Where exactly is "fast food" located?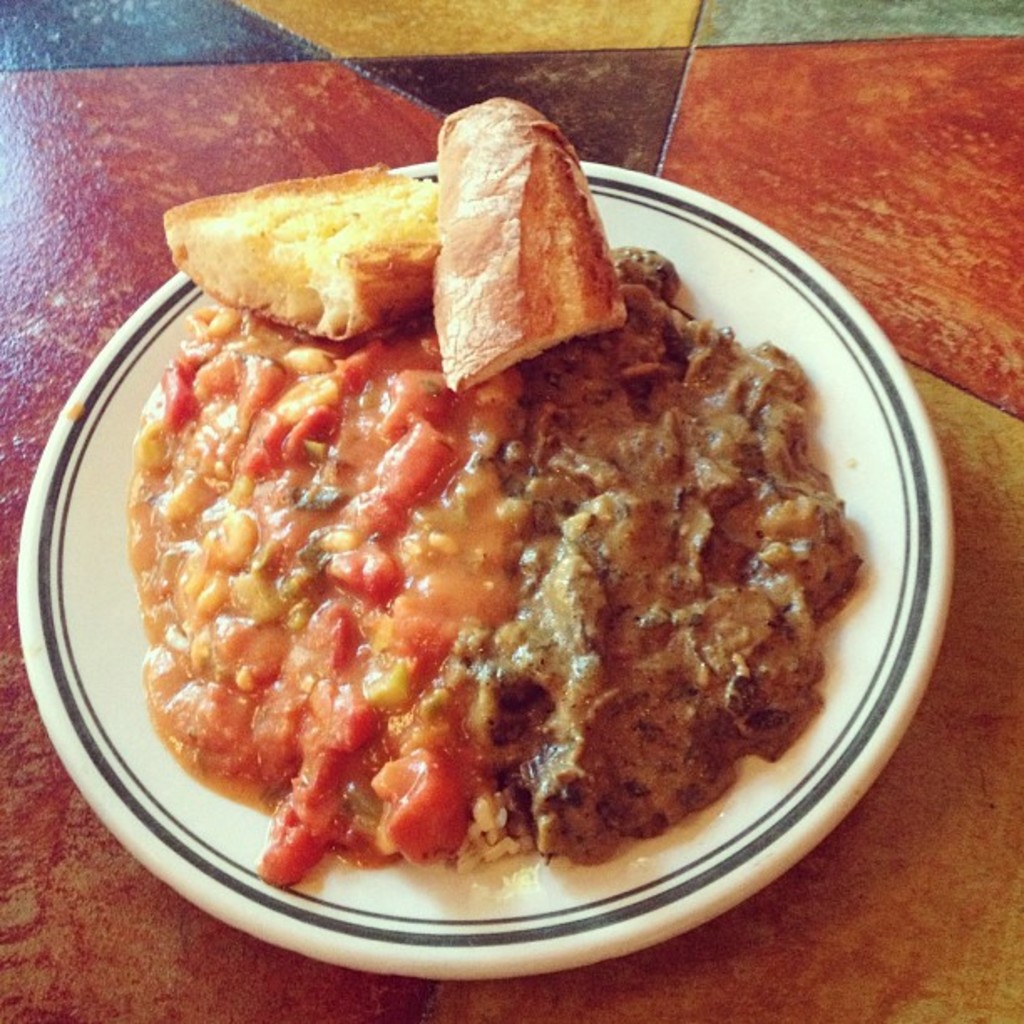
Its bounding box is region(45, 110, 872, 942).
